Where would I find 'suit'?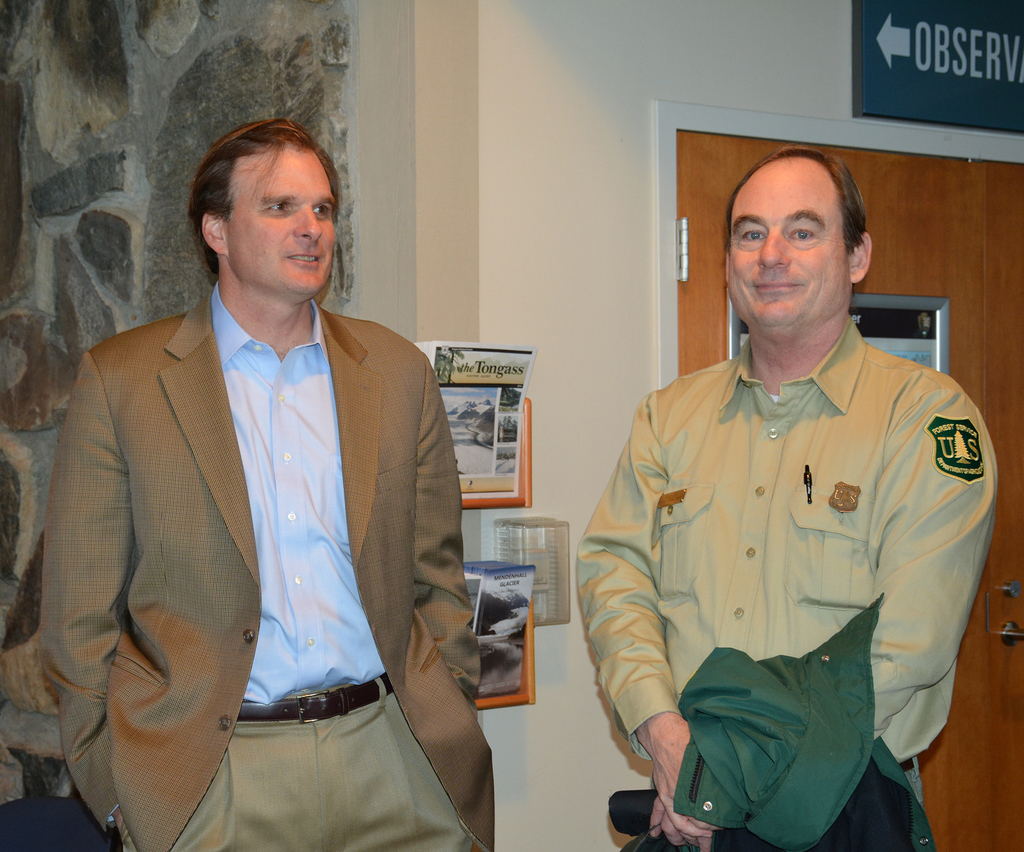
At [36, 134, 464, 822].
